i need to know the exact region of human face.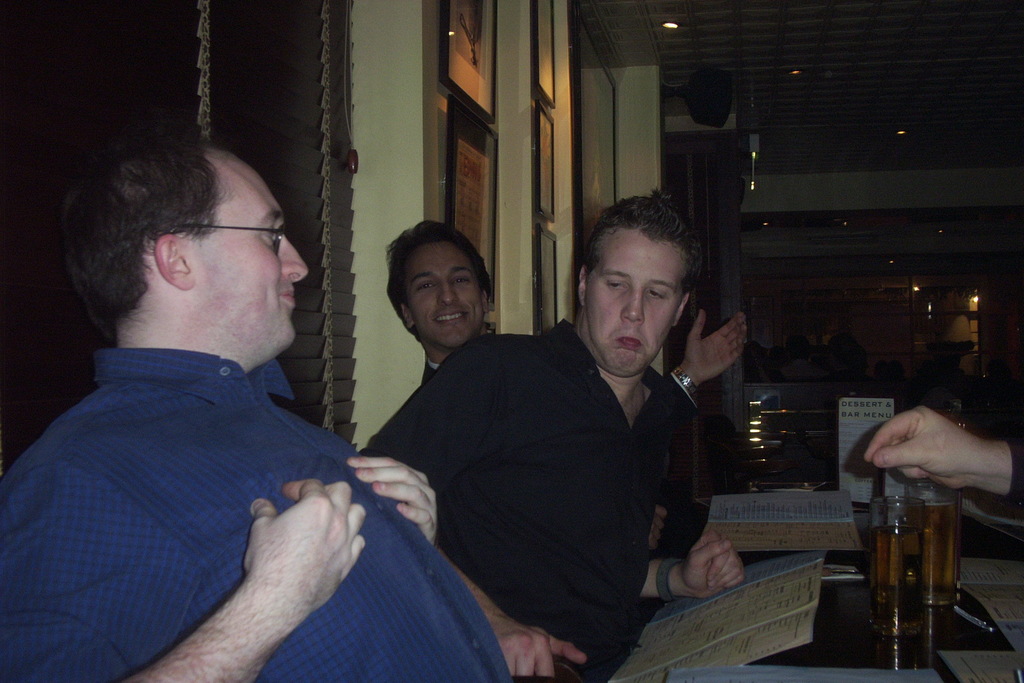
Region: Rect(405, 238, 484, 352).
